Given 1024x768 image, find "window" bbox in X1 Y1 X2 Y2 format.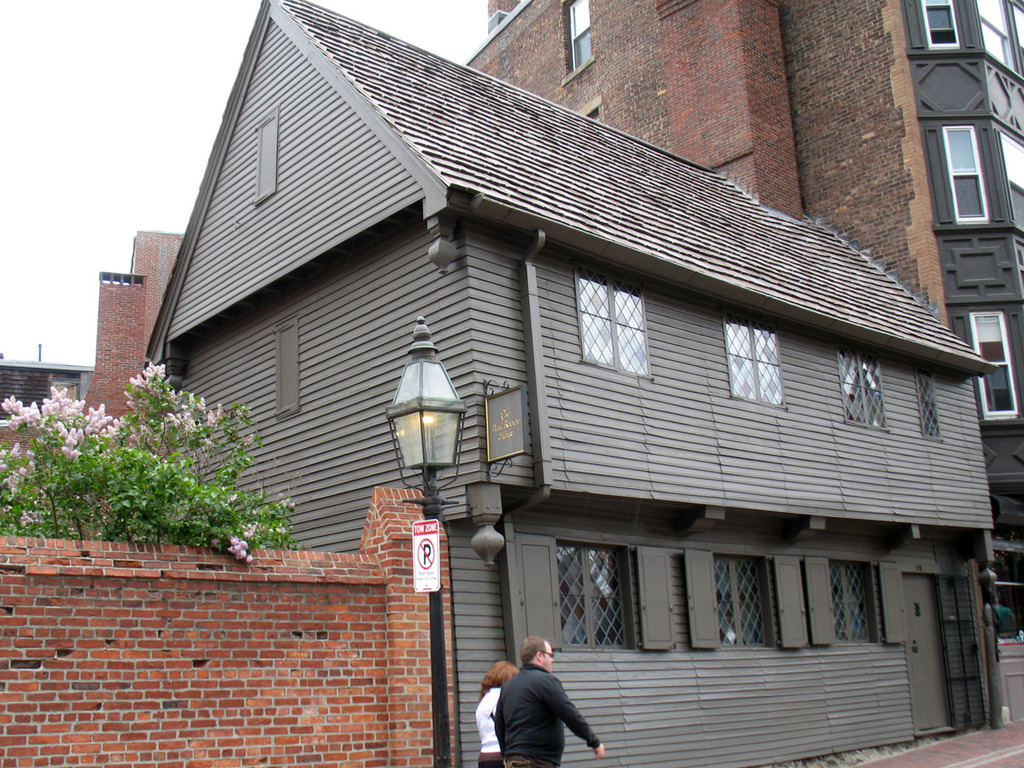
914 371 946 442.
